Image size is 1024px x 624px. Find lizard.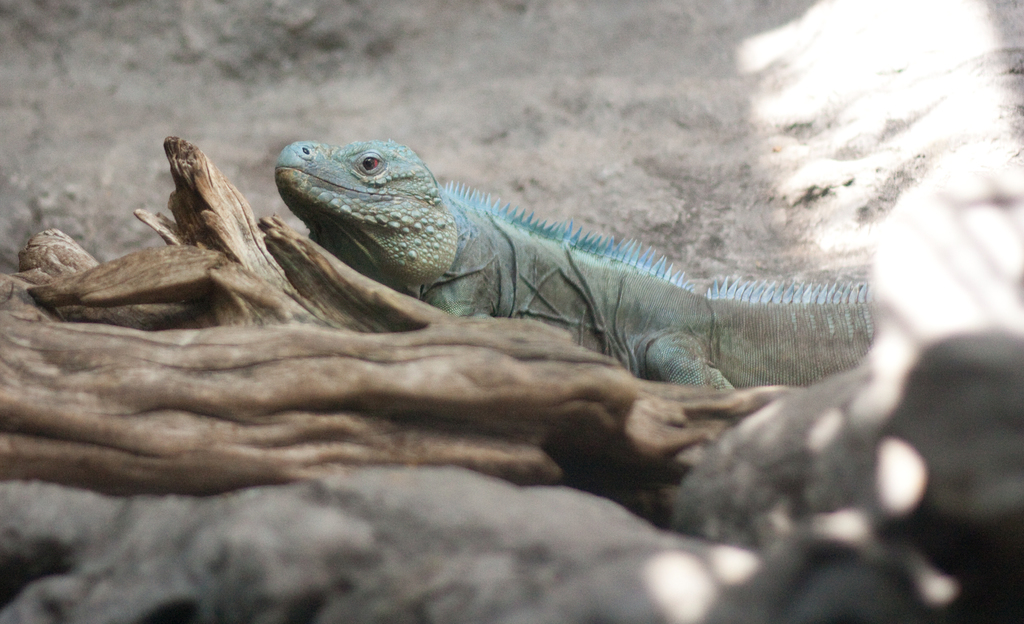
crop(324, 132, 932, 429).
